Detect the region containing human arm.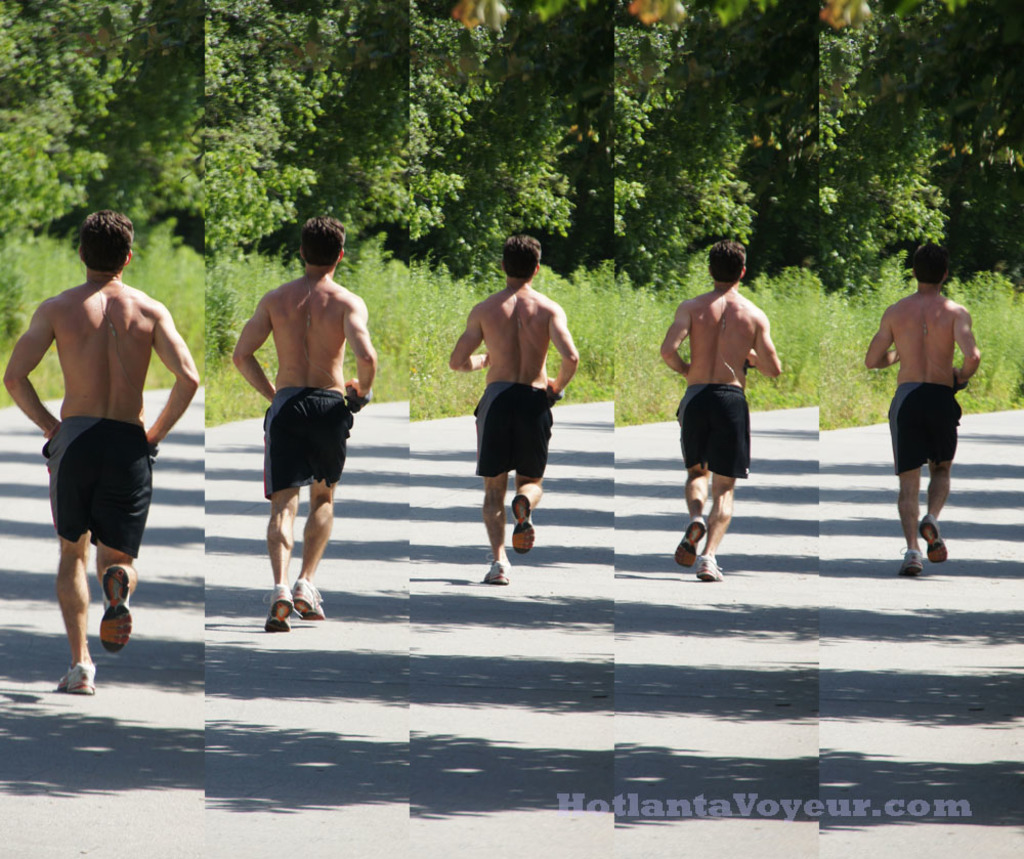
box(948, 295, 986, 387).
